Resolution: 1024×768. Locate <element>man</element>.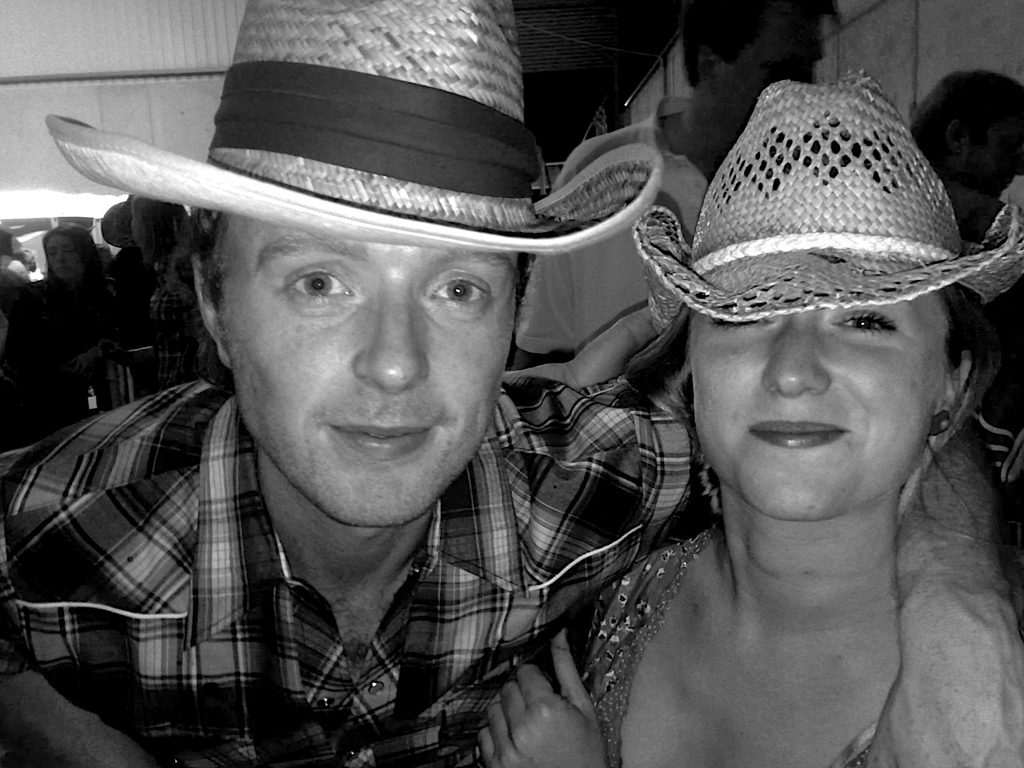
29/67/778/767.
